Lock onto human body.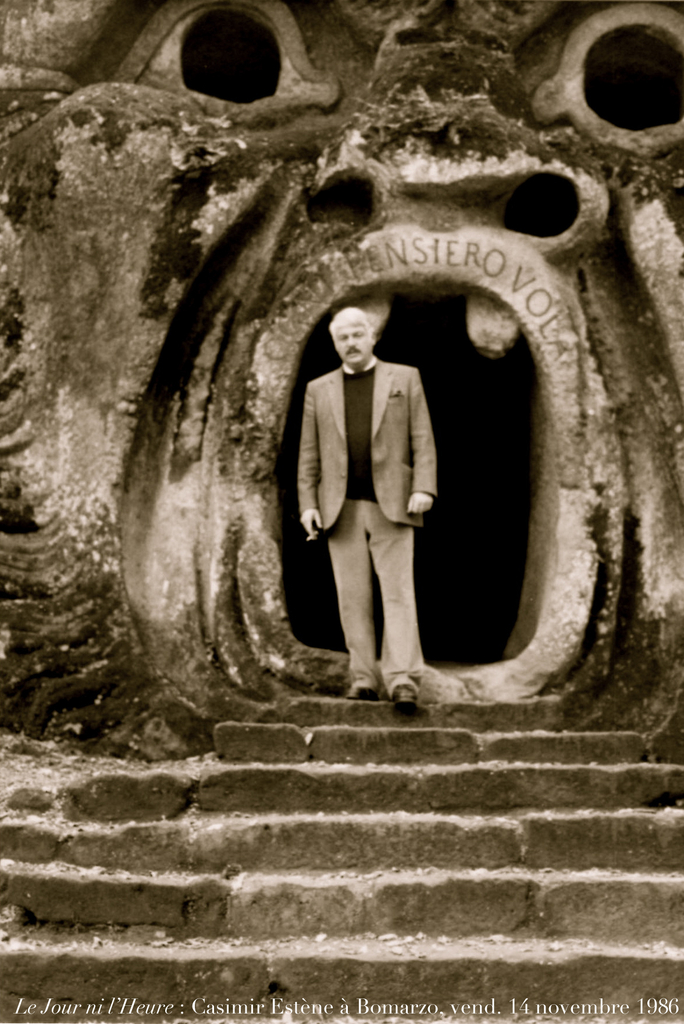
Locked: <box>291,280,468,703</box>.
